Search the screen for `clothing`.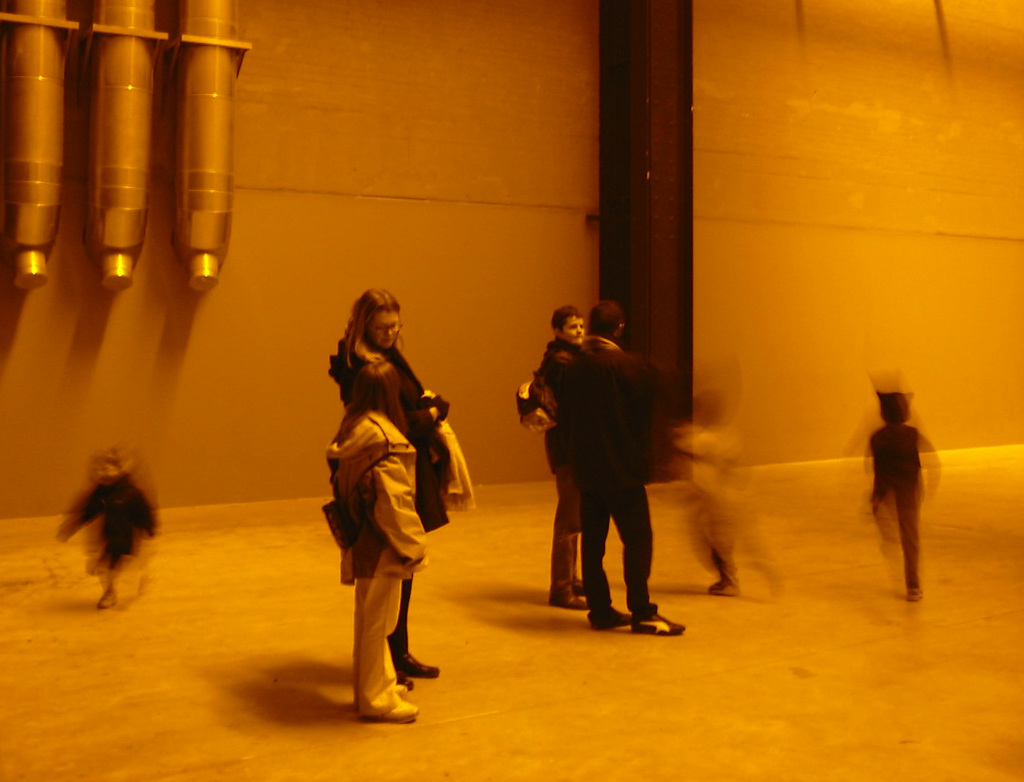
Found at crop(522, 340, 592, 602).
